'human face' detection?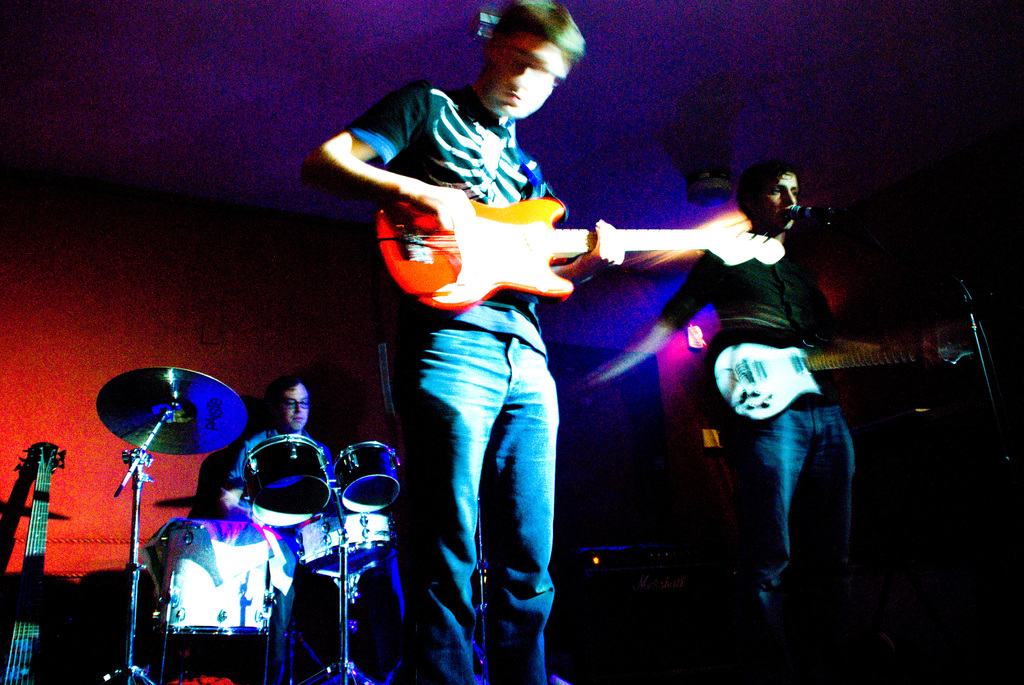
(left=273, top=384, right=309, bottom=429)
